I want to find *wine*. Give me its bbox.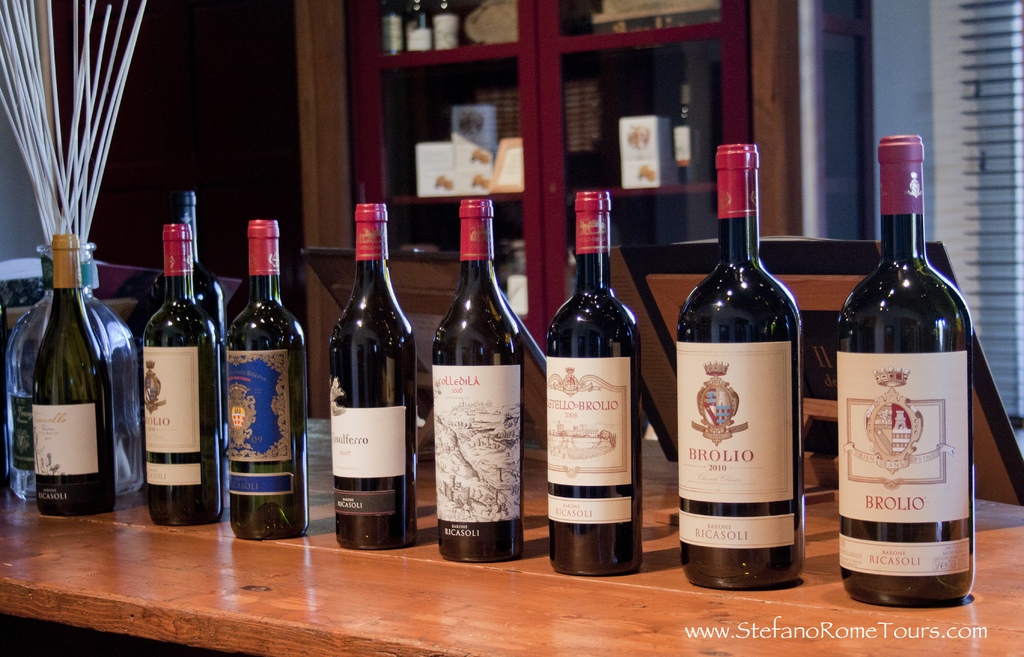
locate(672, 85, 694, 183).
